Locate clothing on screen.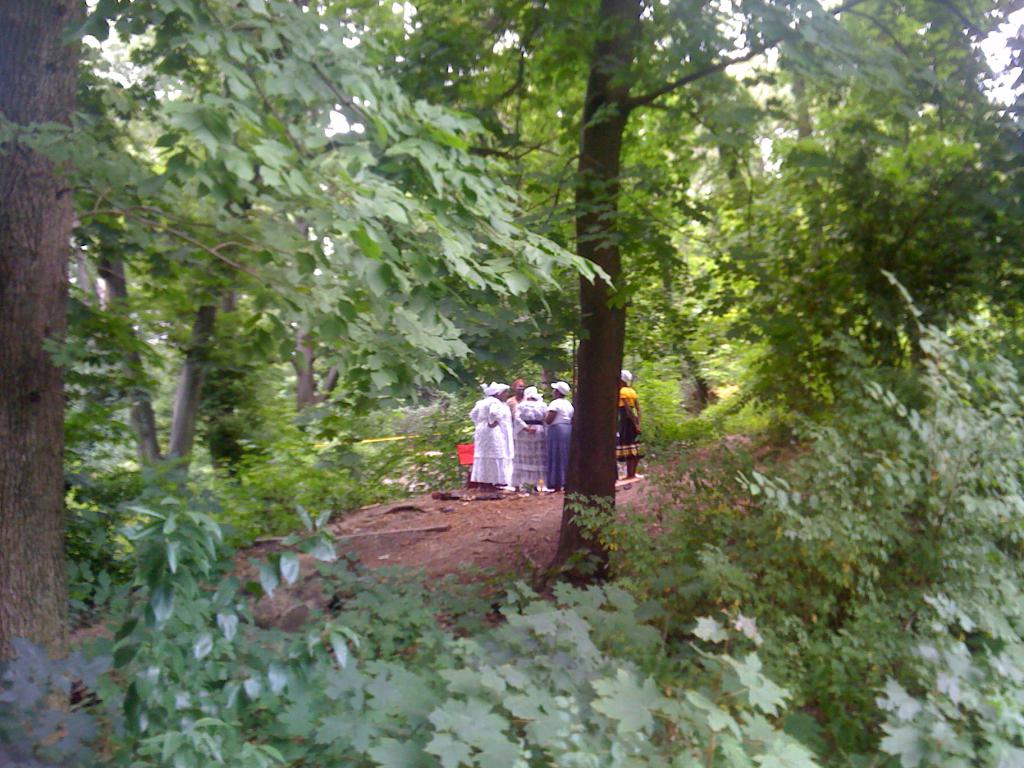
On screen at 516:401:543:482.
